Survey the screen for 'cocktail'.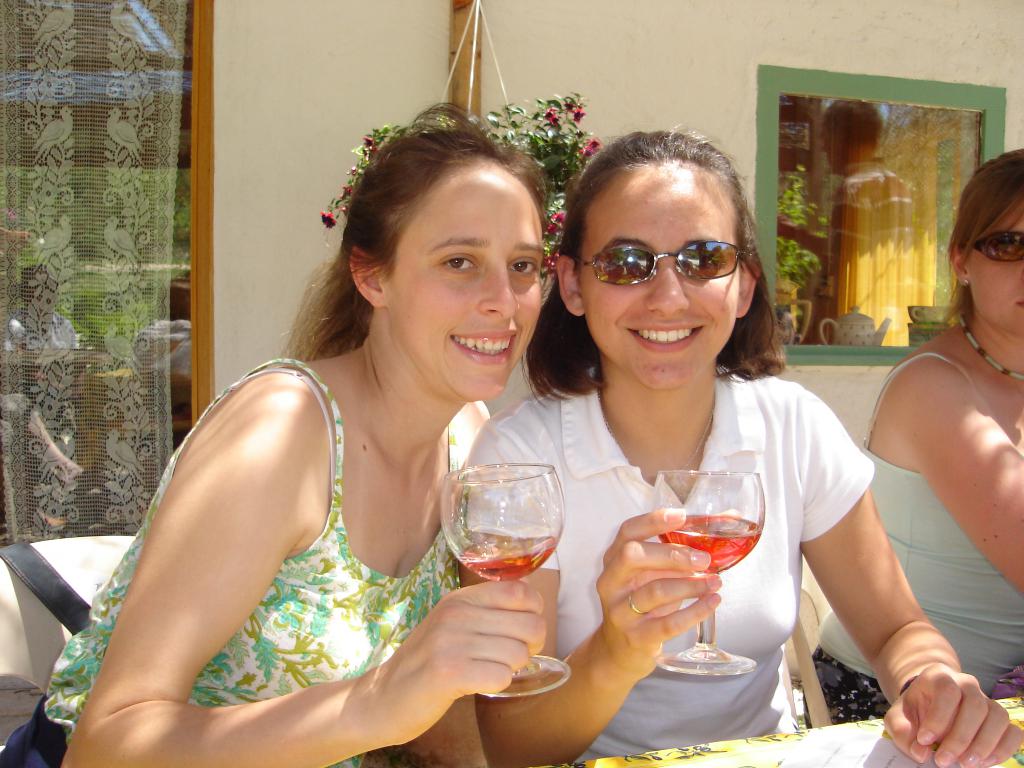
Survey found: detection(439, 461, 571, 694).
